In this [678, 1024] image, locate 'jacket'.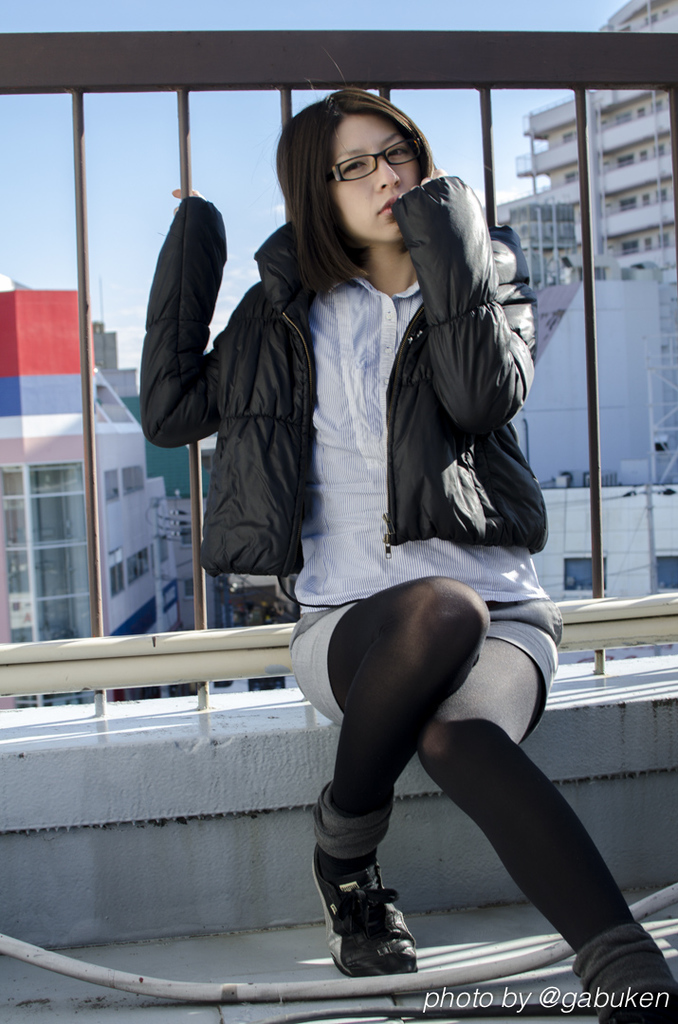
Bounding box: {"x1": 180, "y1": 136, "x2": 561, "y2": 631}.
